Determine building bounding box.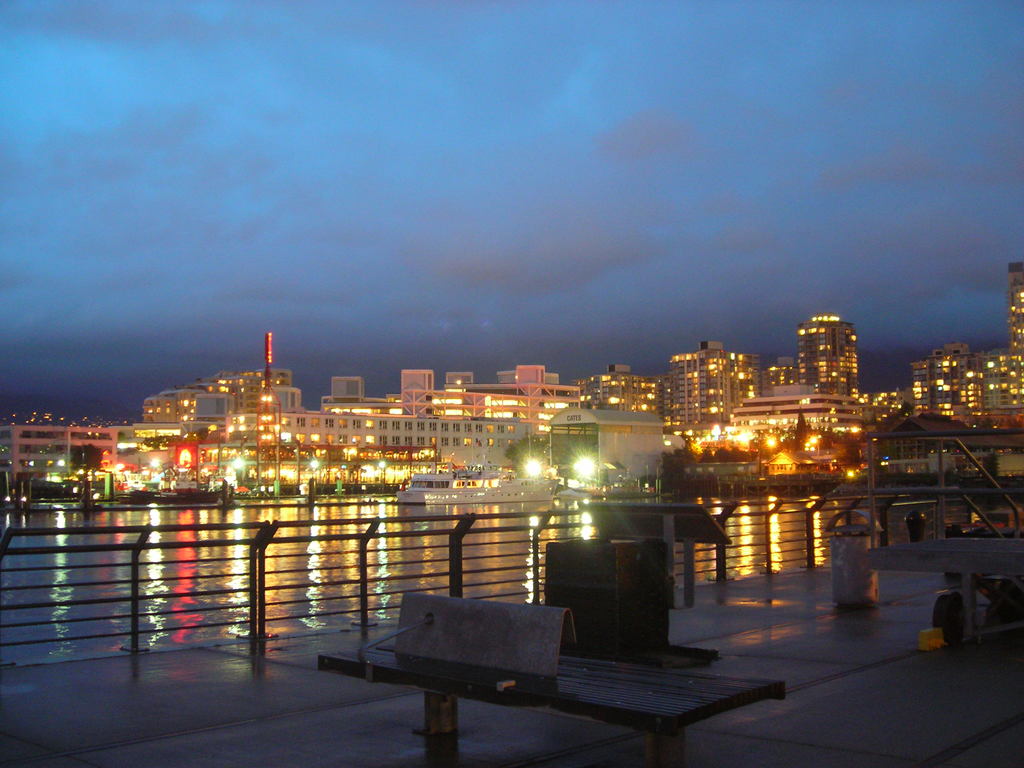
Determined: (294,408,536,450).
